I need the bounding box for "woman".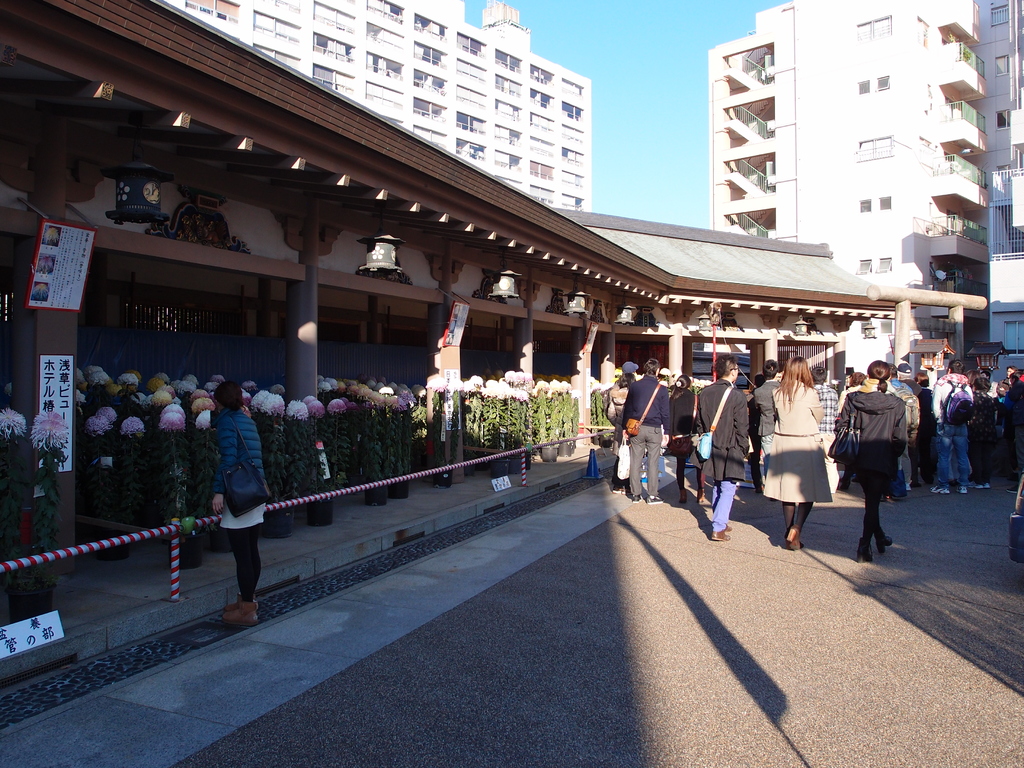
Here it is: <bbox>208, 381, 273, 625</bbox>.
